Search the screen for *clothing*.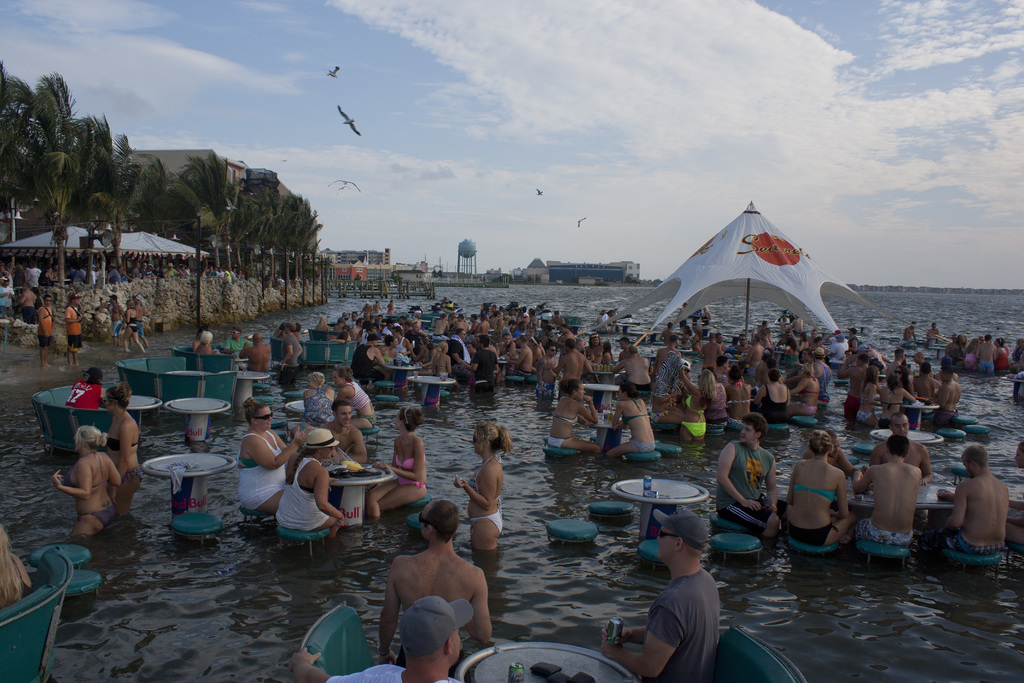
Found at [x1=680, y1=422, x2=712, y2=438].
